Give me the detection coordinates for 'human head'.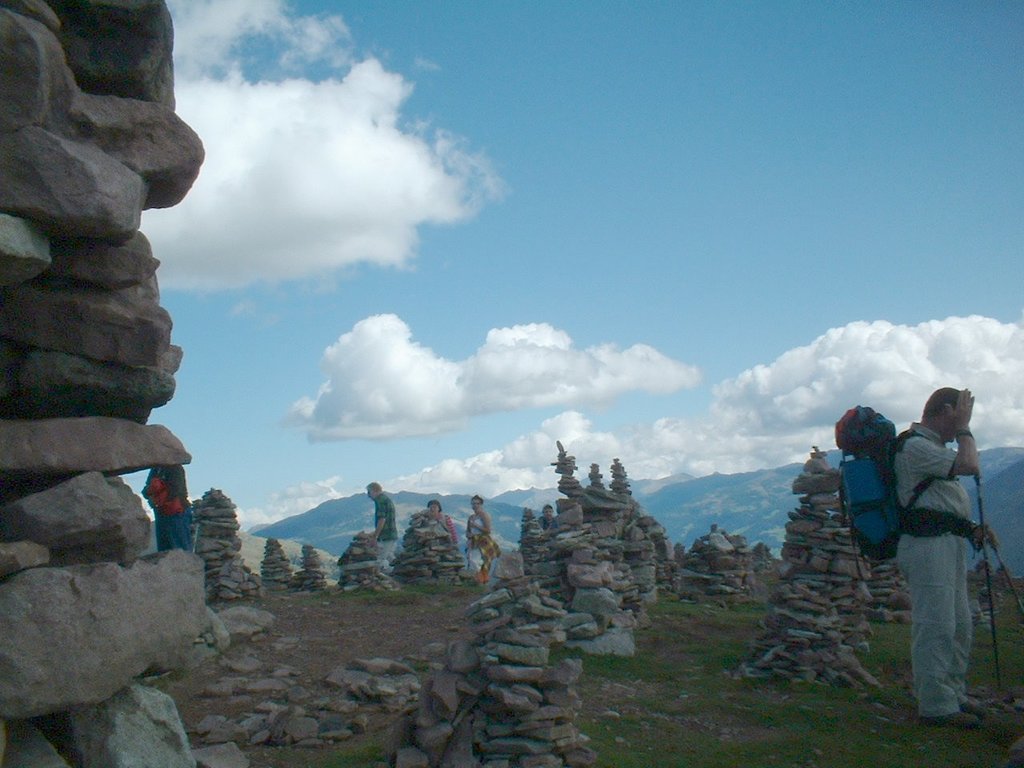
(x1=542, y1=504, x2=554, y2=522).
